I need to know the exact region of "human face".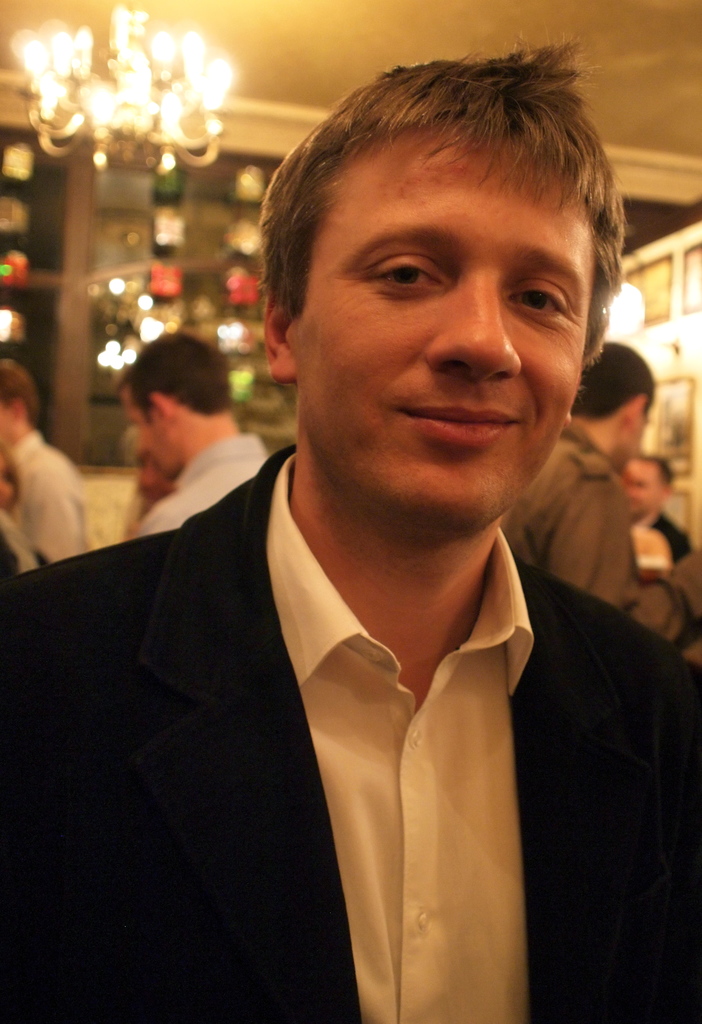
Region: (x1=297, y1=132, x2=598, y2=531).
